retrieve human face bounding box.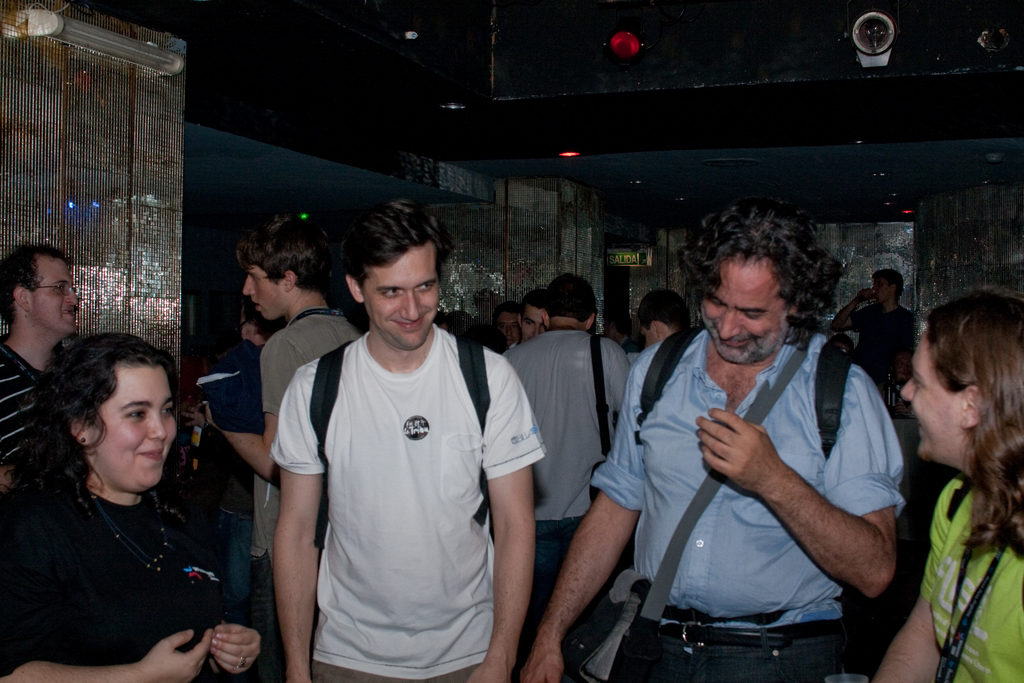
Bounding box: (left=902, top=332, right=956, bottom=462).
